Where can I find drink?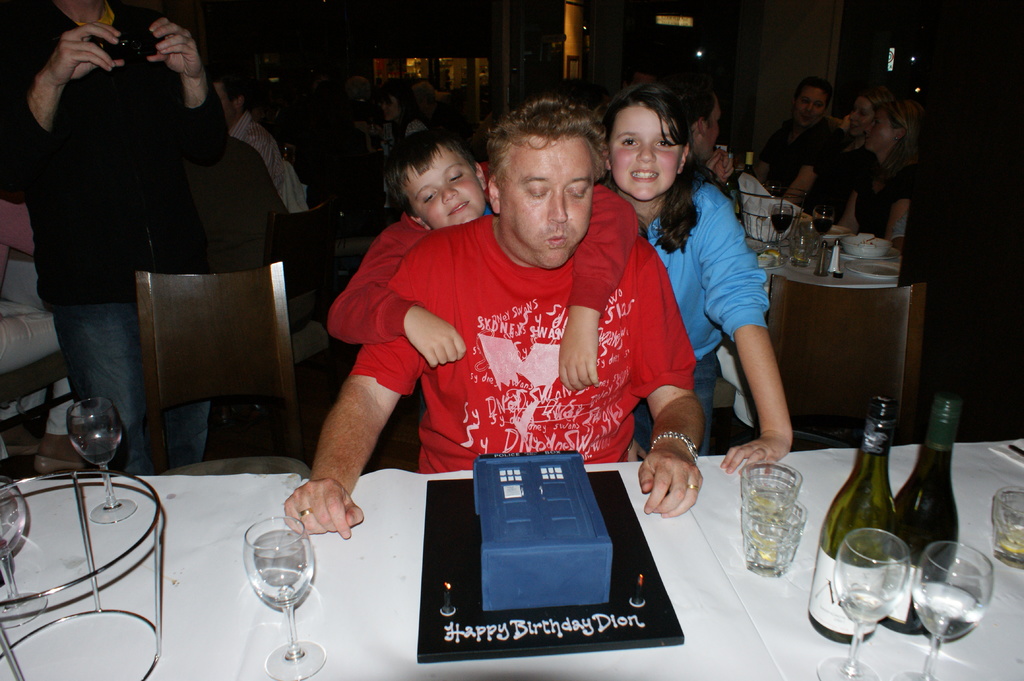
You can find it at x1=771 y1=217 x2=790 y2=237.
